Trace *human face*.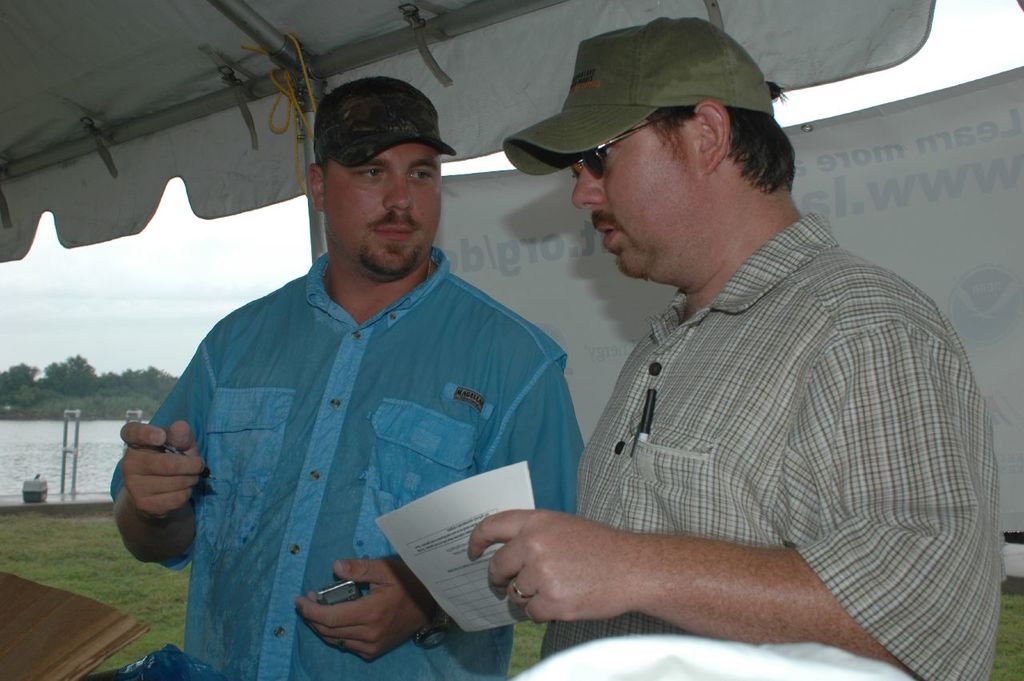
Traced to [333,136,442,282].
